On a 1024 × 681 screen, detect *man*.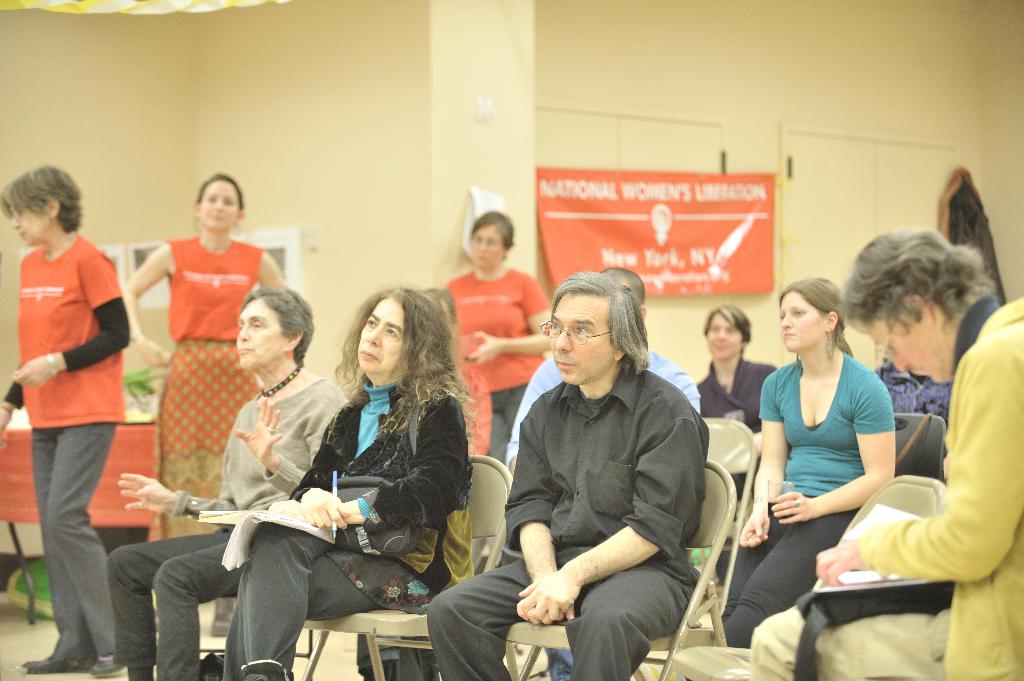
region(509, 271, 706, 474).
